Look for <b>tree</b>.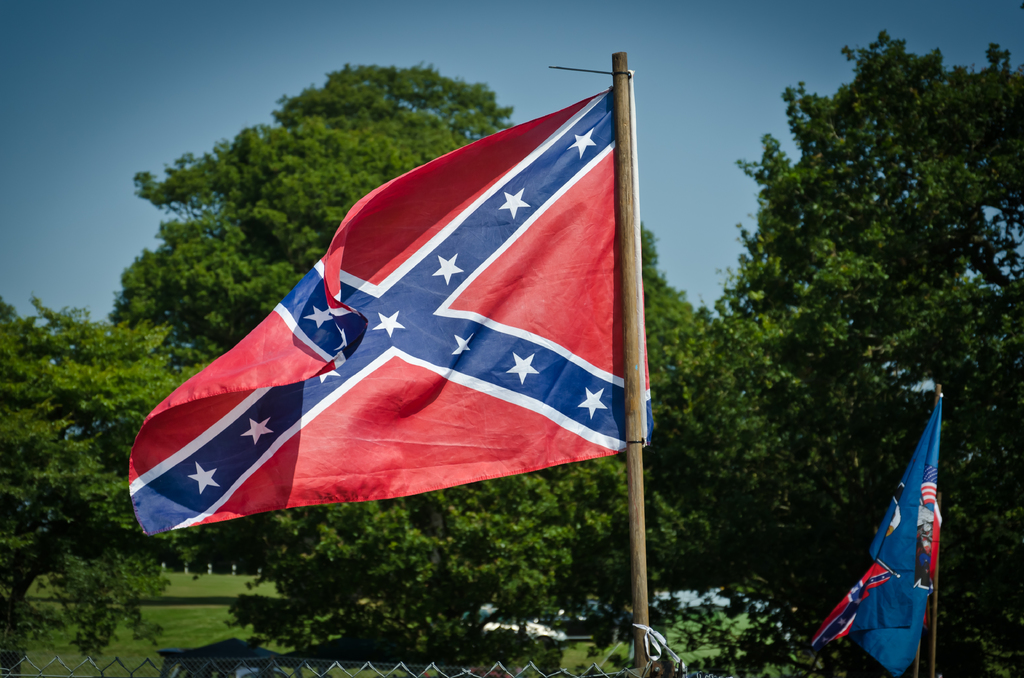
Found: bbox(0, 291, 211, 676).
